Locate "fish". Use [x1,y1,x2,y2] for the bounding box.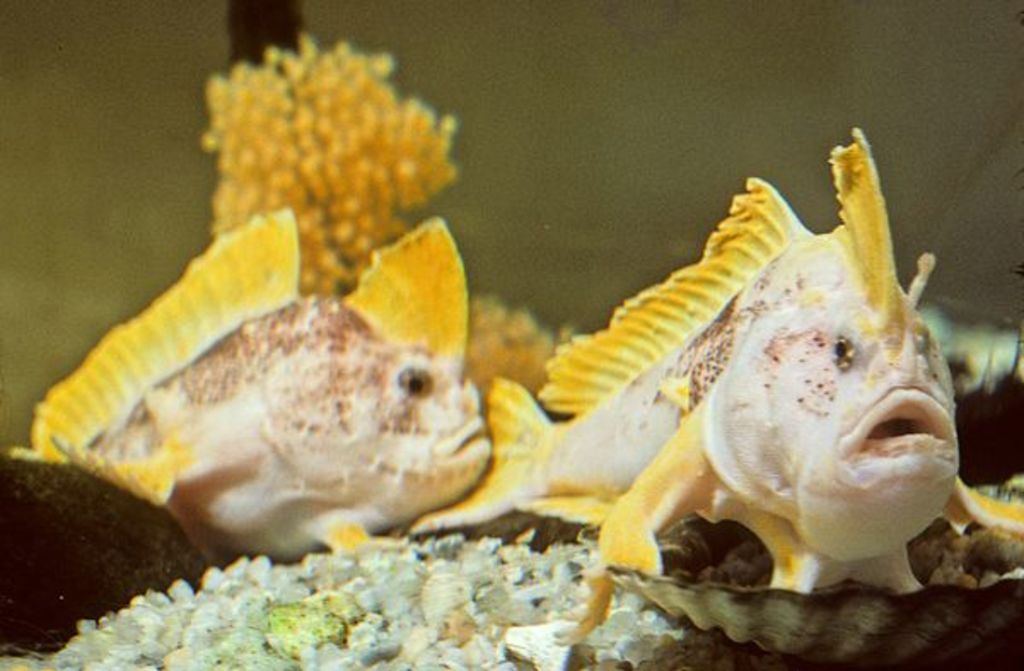
[0,210,500,558].
